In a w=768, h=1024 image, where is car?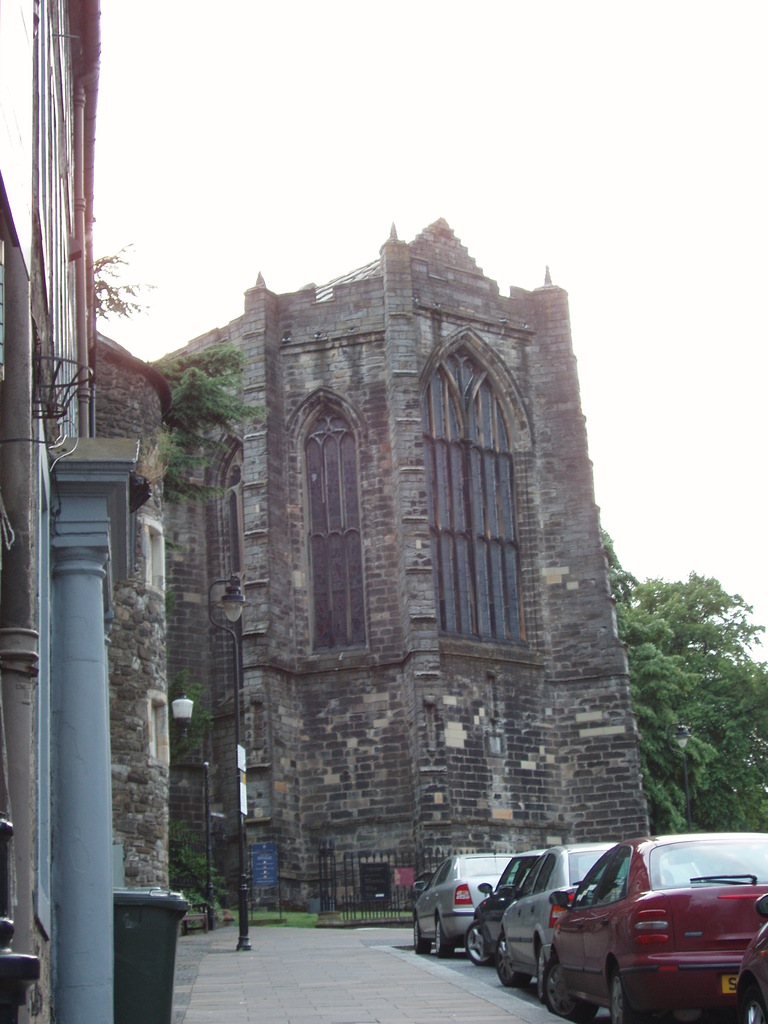
474, 844, 547, 967.
